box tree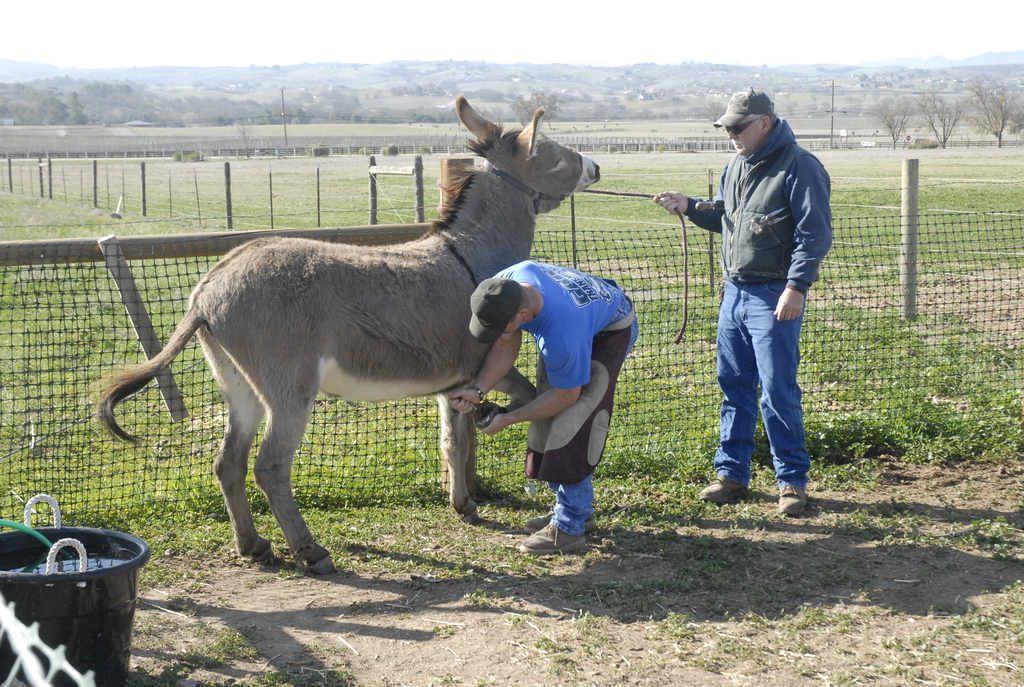
bbox(689, 100, 729, 129)
